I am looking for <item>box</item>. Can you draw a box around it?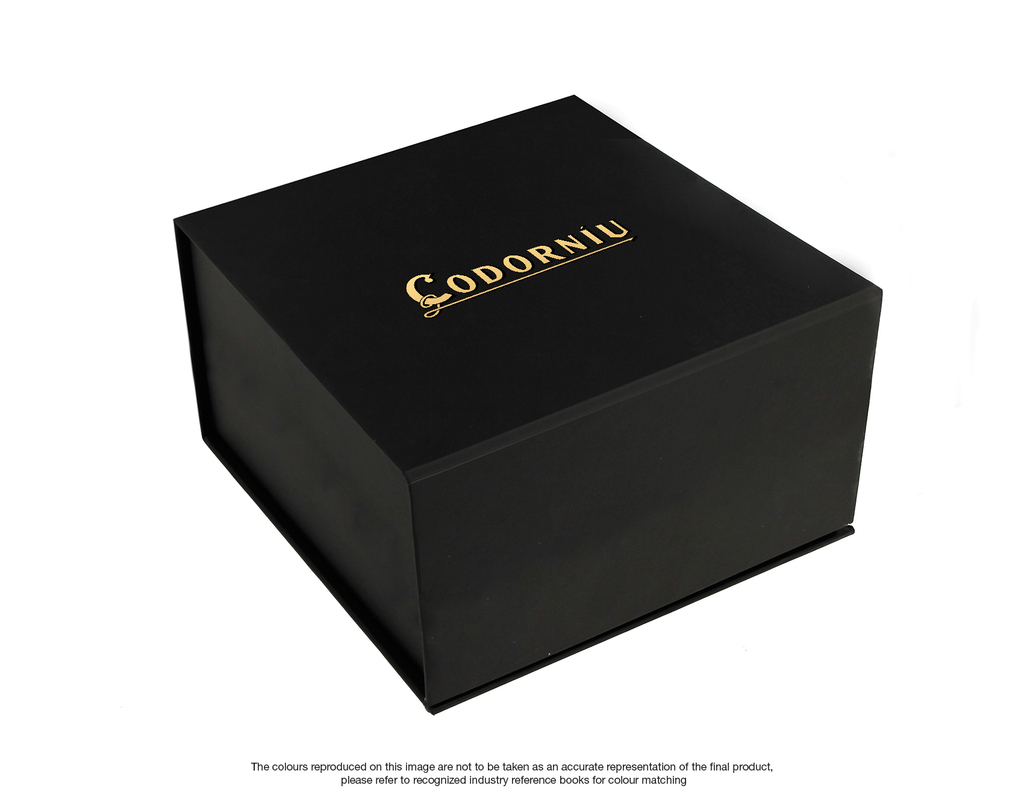
Sure, the bounding box is locate(170, 95, 880, 720).
